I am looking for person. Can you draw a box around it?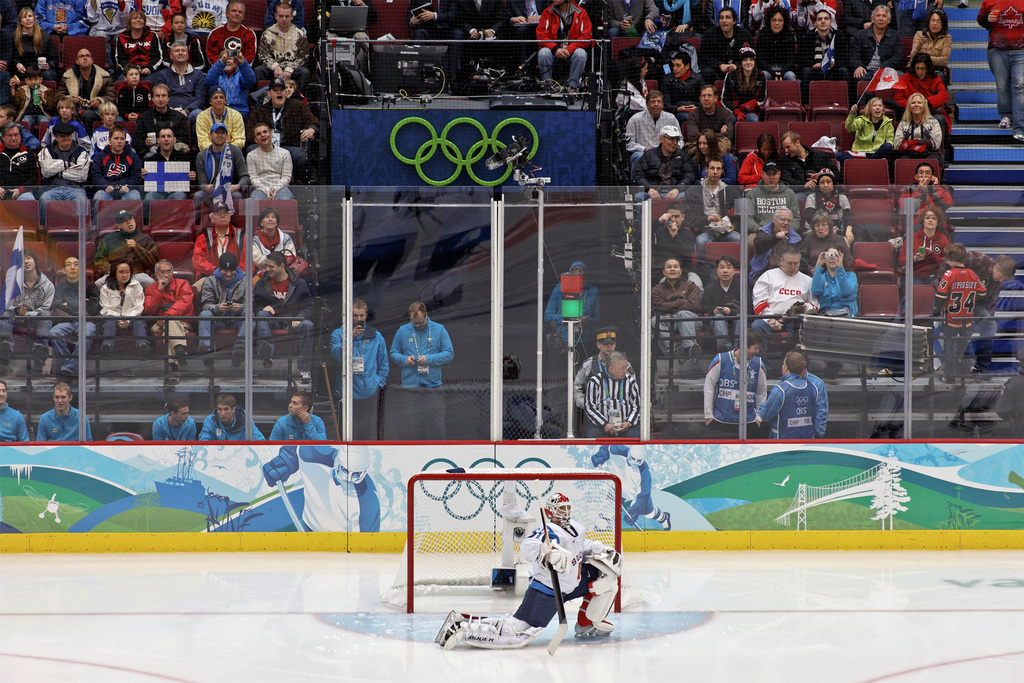
Sure, the bounding box is {"left": 145, "top": 126, "right": 201, "bottom": 215}.
